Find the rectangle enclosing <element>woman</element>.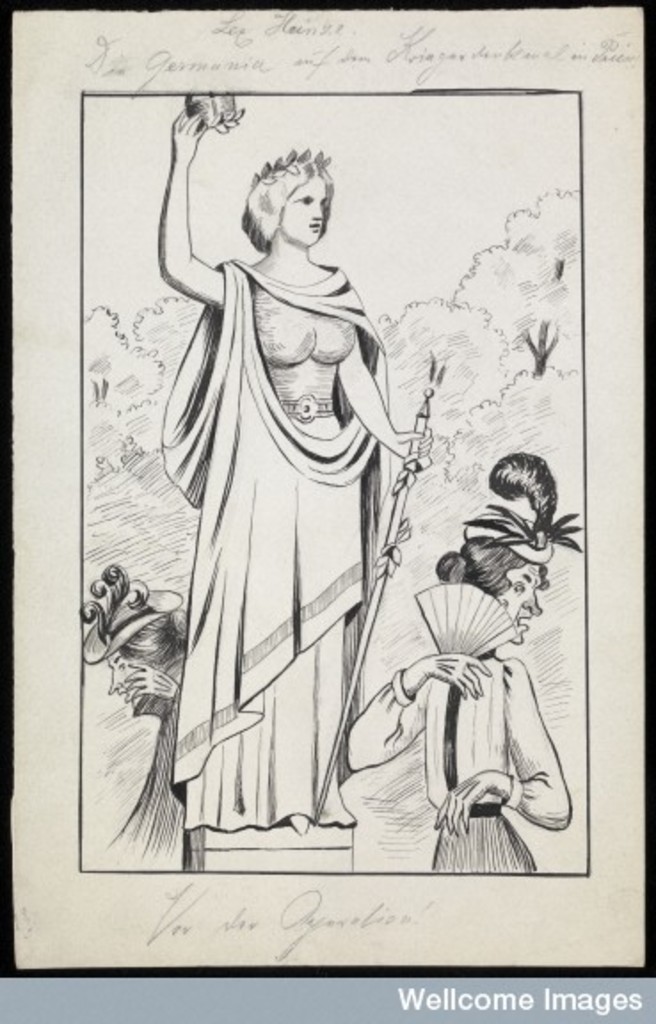
[343, 448, 581, 878].
